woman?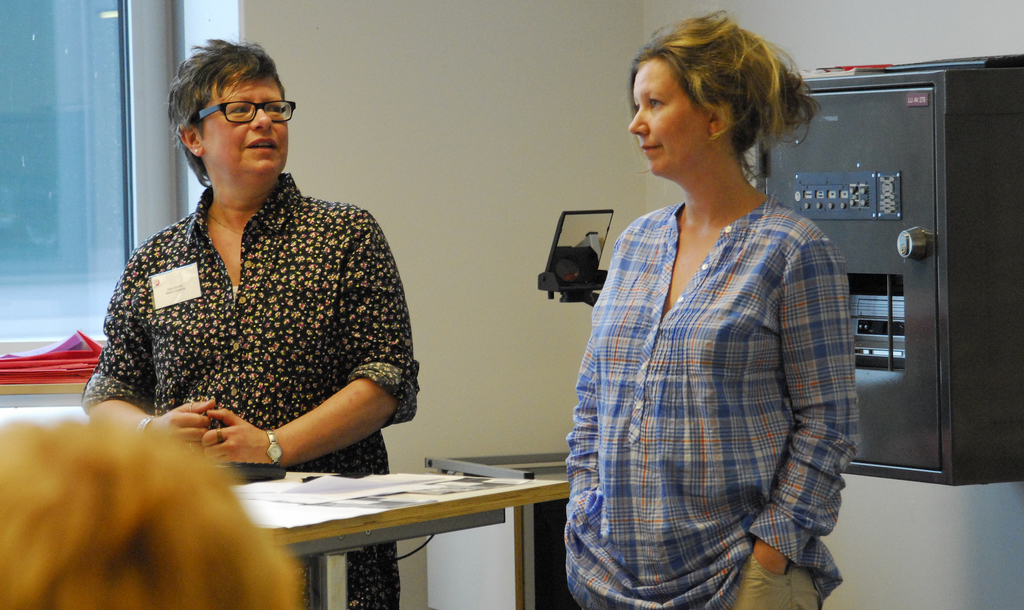
556, 0, 869, 609
